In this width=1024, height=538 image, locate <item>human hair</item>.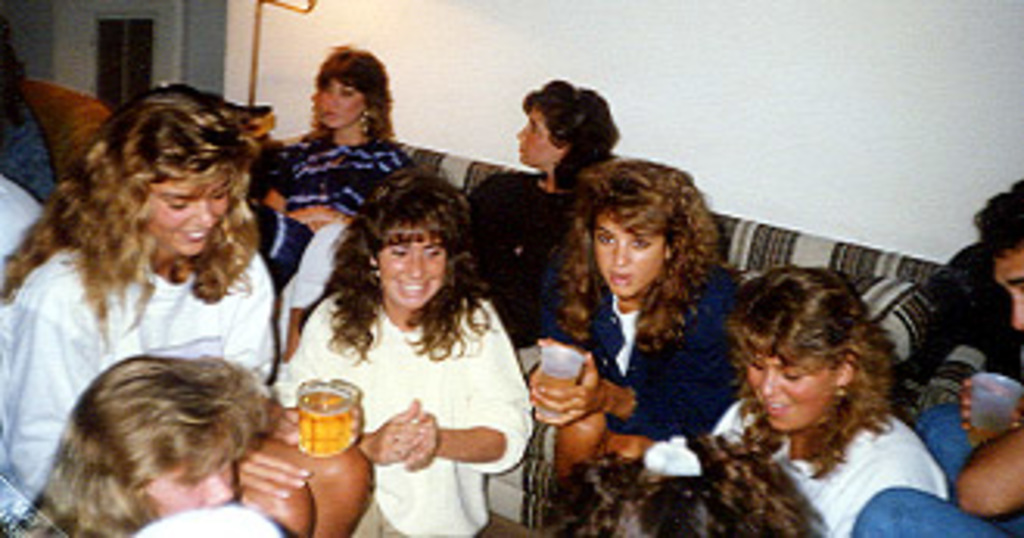
Bounding box: Rect(293, 44, 398, 149).
